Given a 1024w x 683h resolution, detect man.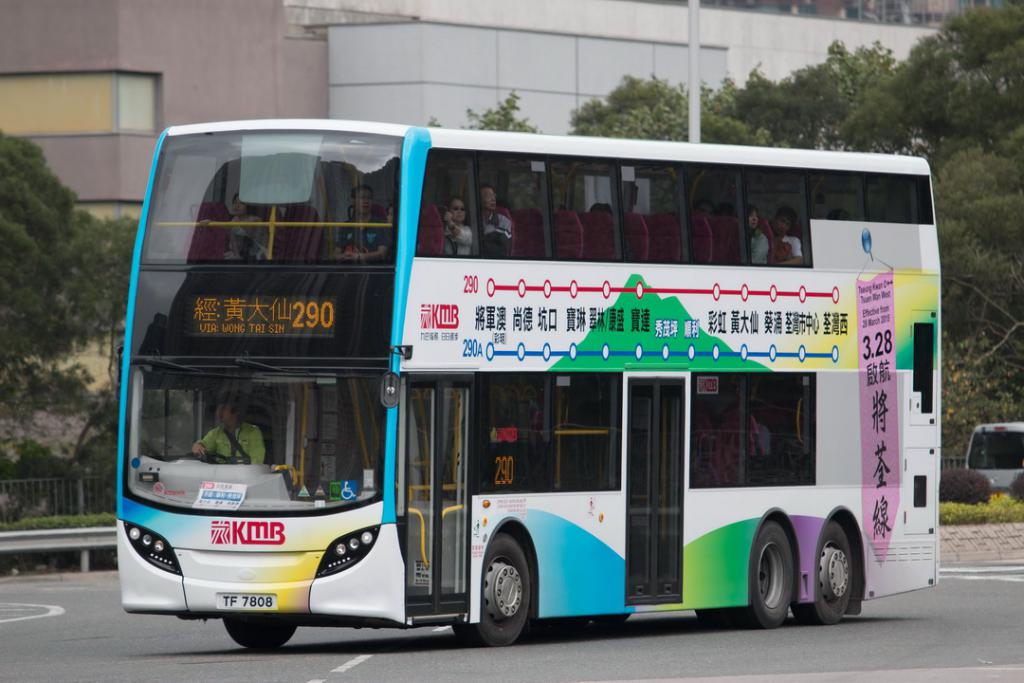
x1=192, y1=394, x2=267, y2=465.
